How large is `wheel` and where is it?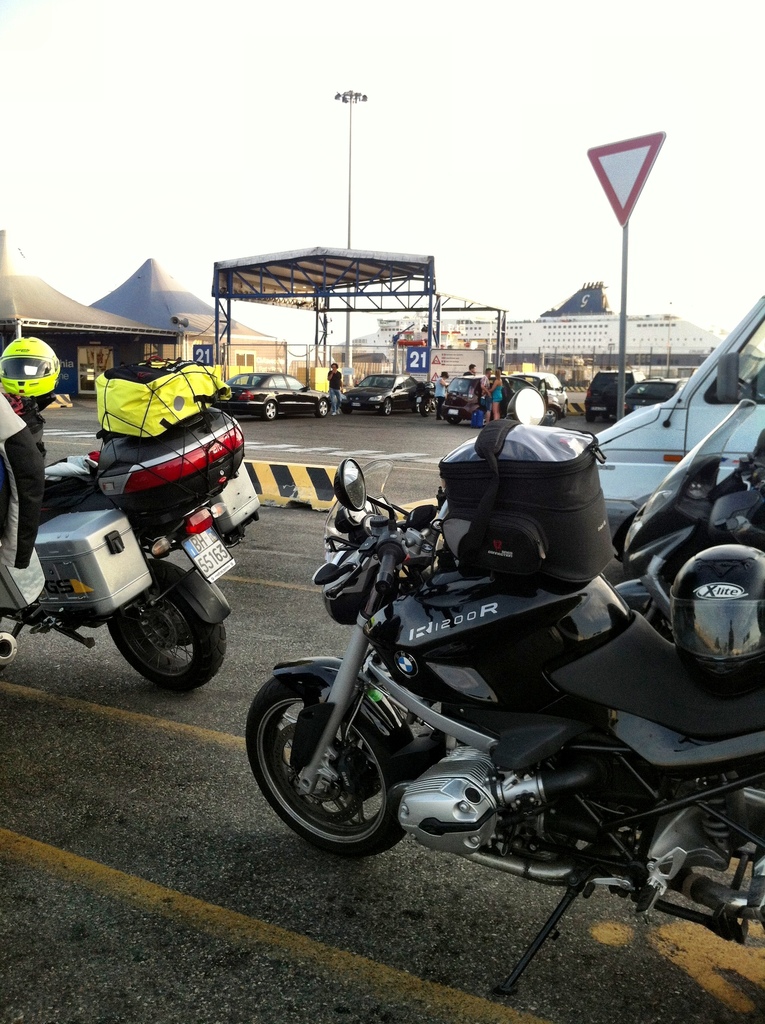
Bounding box: l=102, t=561, r=228, b=692.
